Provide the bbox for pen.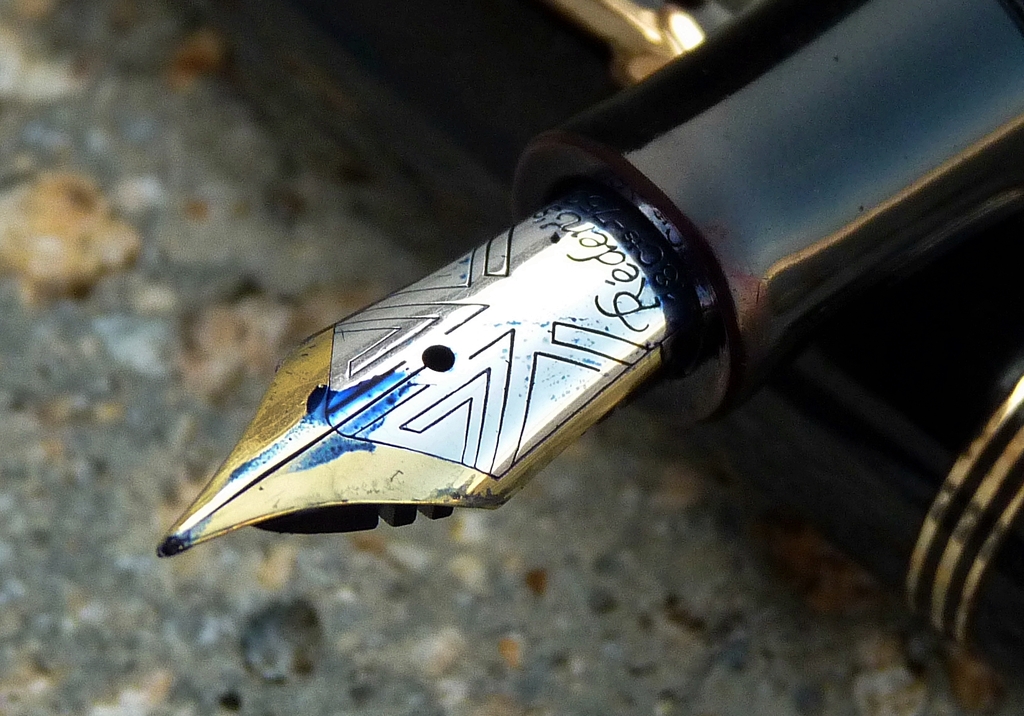
[154, 0, 1021, 558].
